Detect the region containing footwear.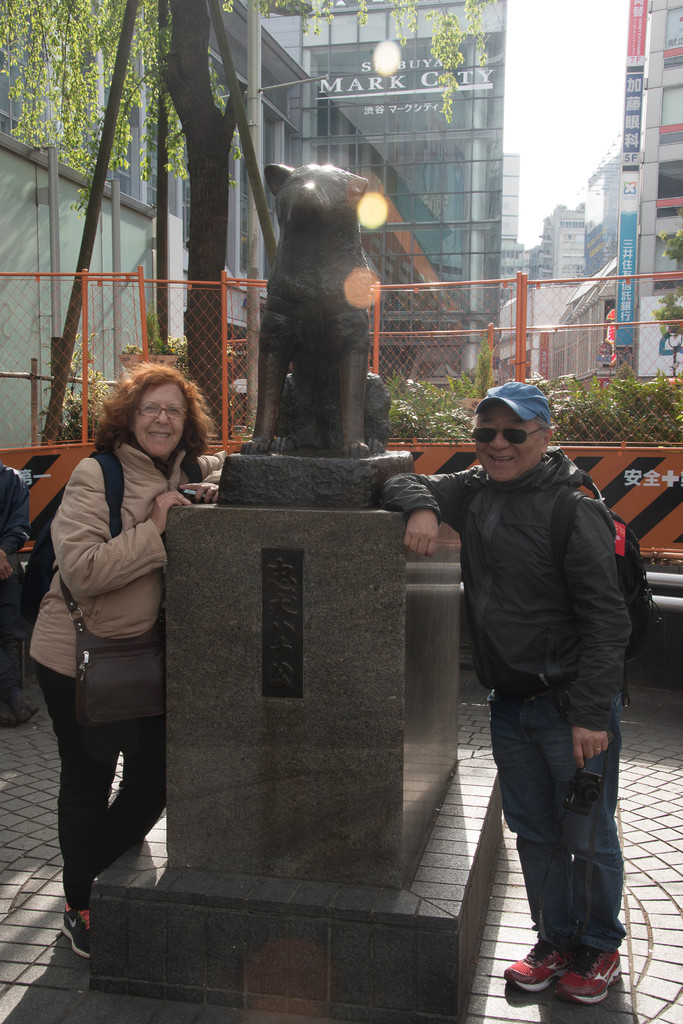
[527,934,630,1008].
